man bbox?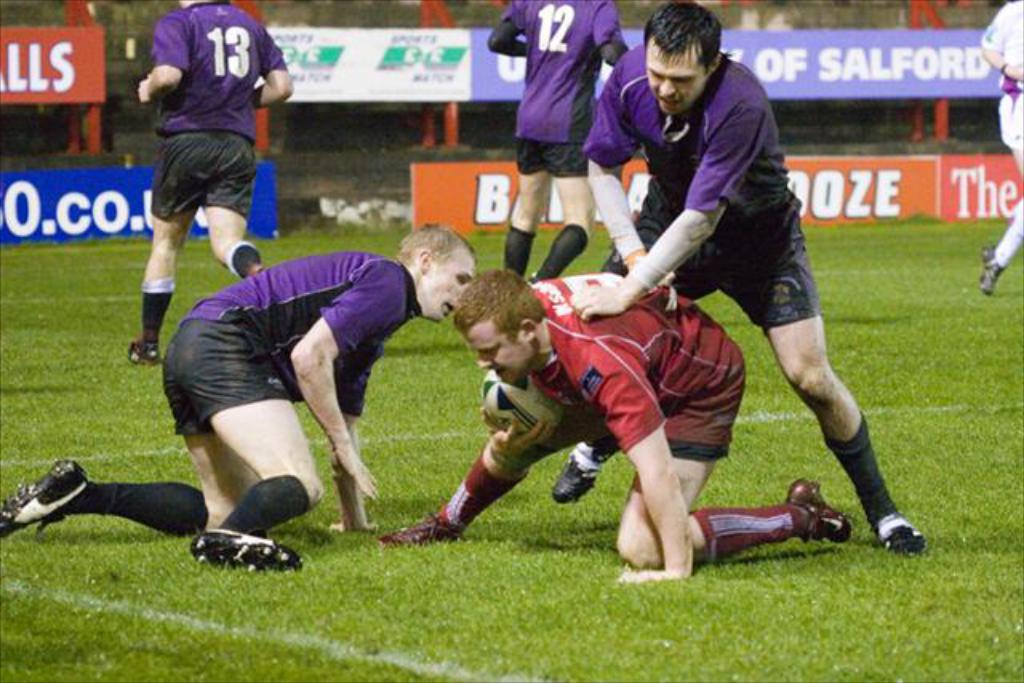
l=450, t=266, r=851, b=582
